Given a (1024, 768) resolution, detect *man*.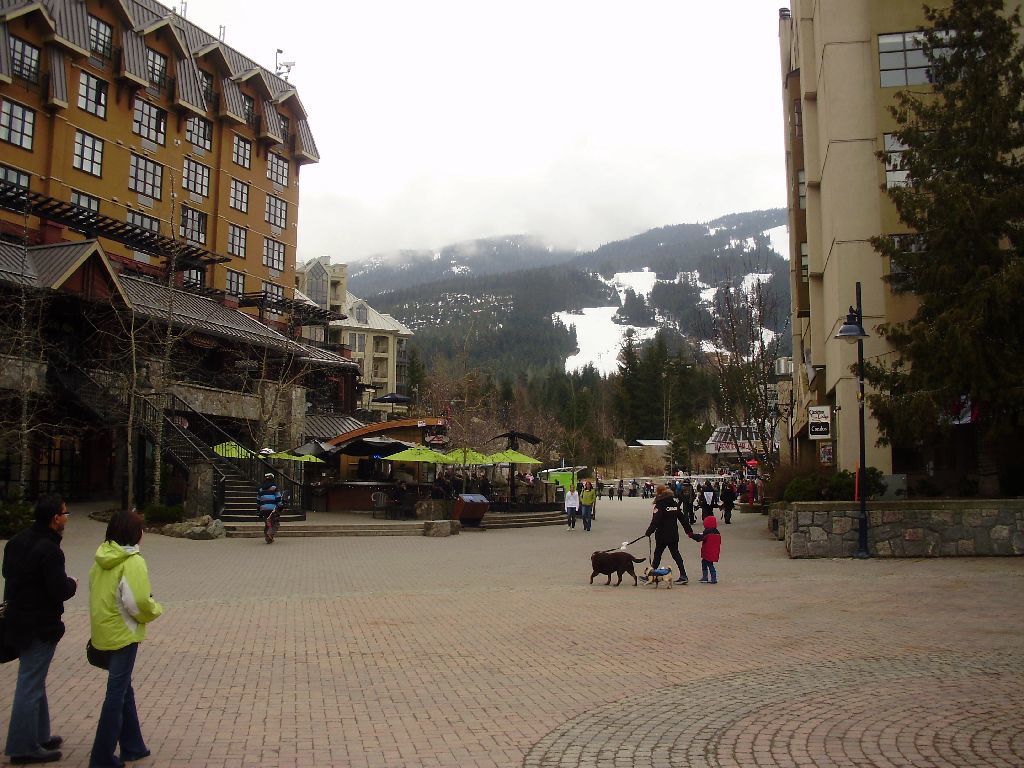
pyautogui.locateOnScreen(676, 467, 683, 476).
